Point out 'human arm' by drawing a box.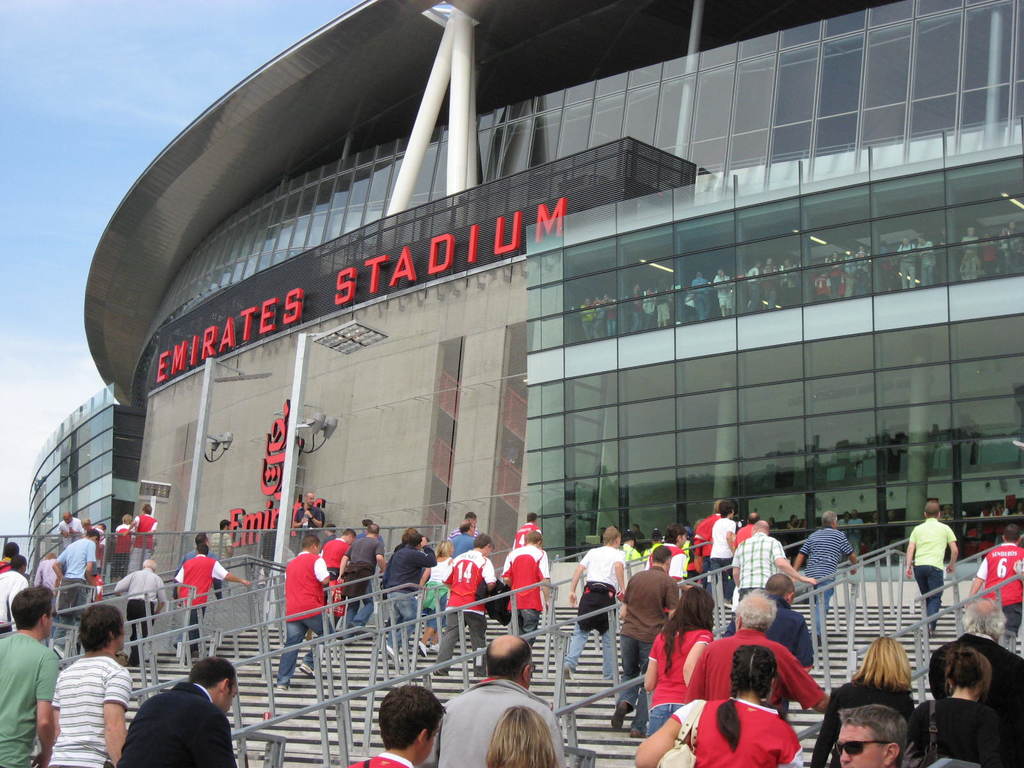
(836, 531, 858, 577).
